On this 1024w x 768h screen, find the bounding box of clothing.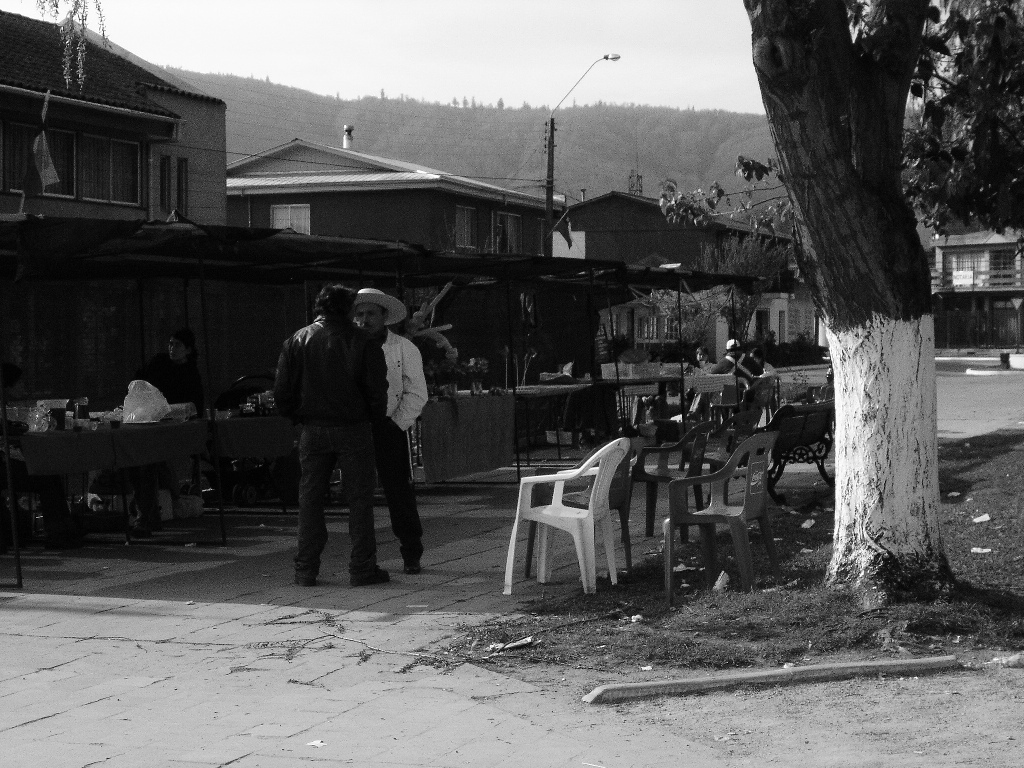
Bounding box: [272,308,391,581].
